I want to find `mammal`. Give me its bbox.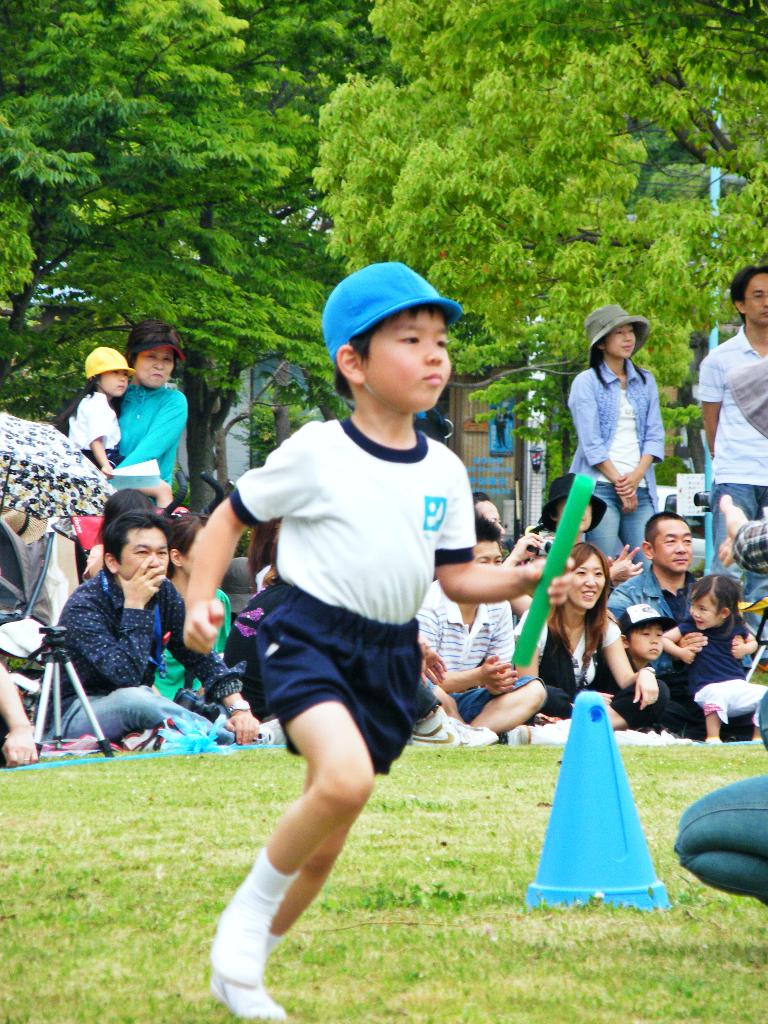
x1=33 y1=504 x2=287 y2=749.
